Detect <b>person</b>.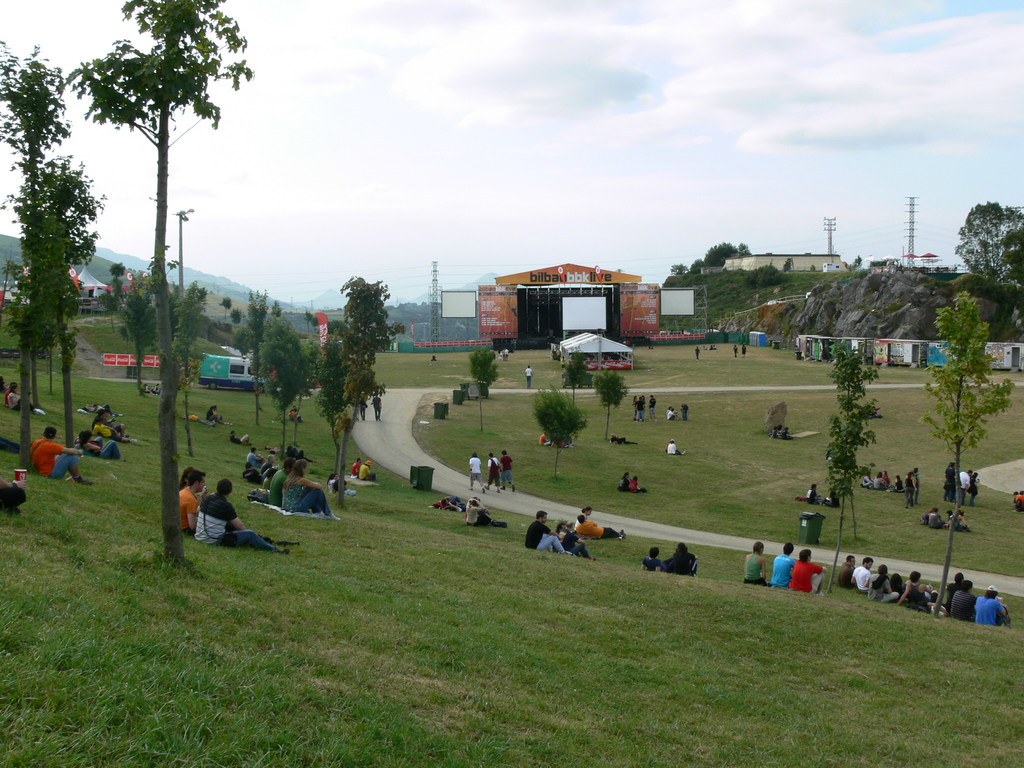
Detected at locate(936, 509, 952, 529).
